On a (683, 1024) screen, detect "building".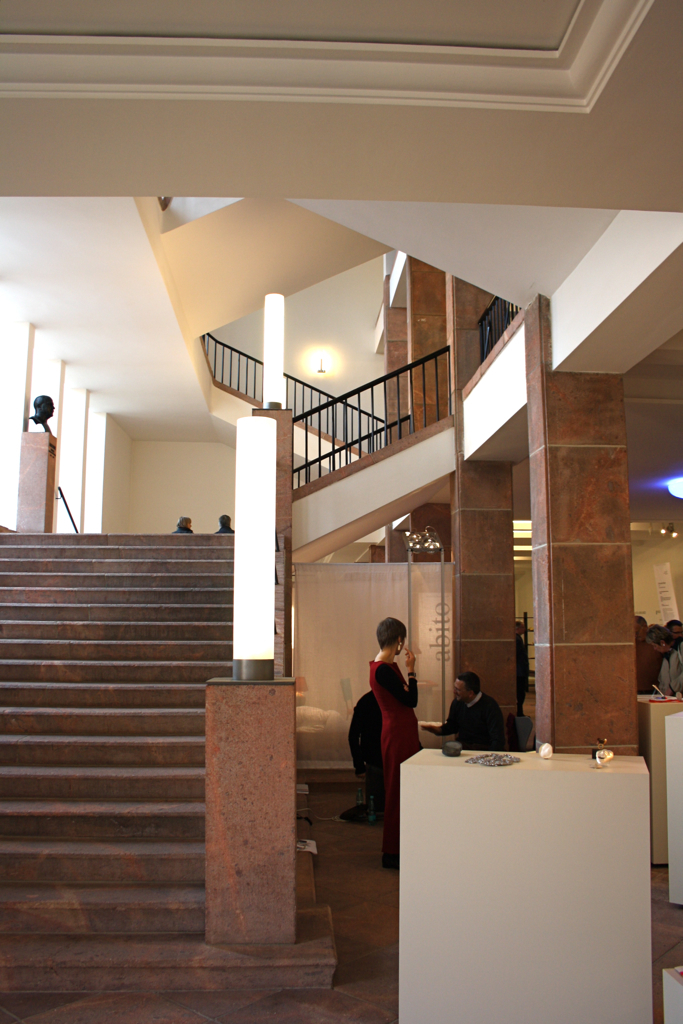
l=0, t=0, r=682, b=1023.
